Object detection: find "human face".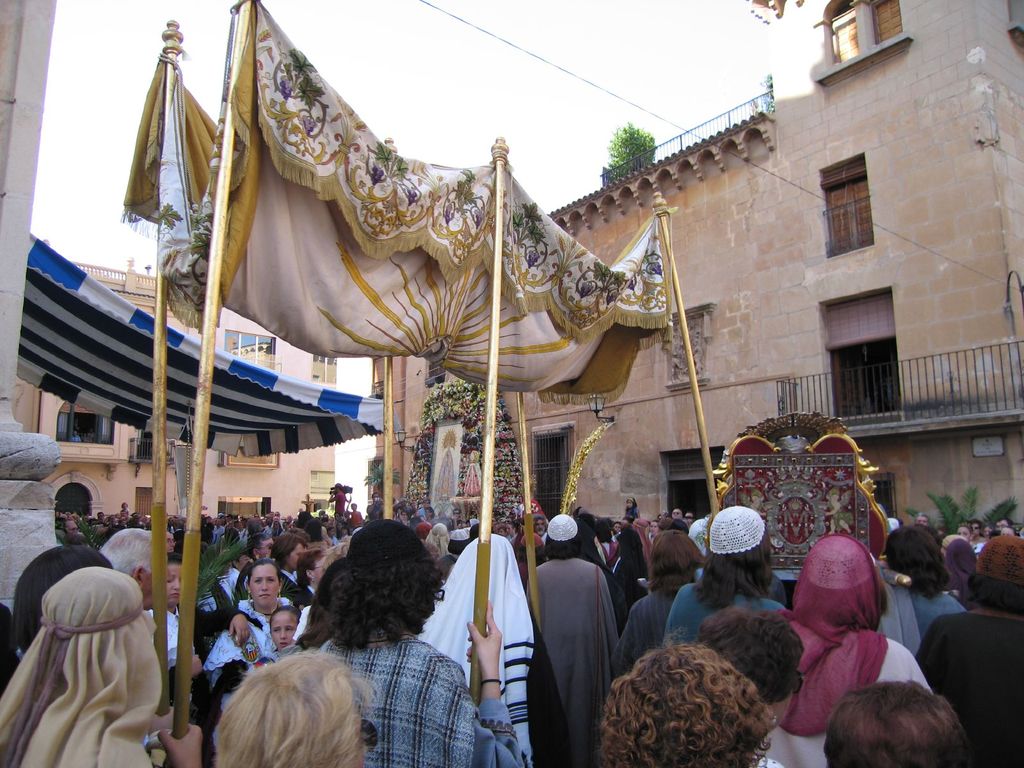
425/509/429/518.
